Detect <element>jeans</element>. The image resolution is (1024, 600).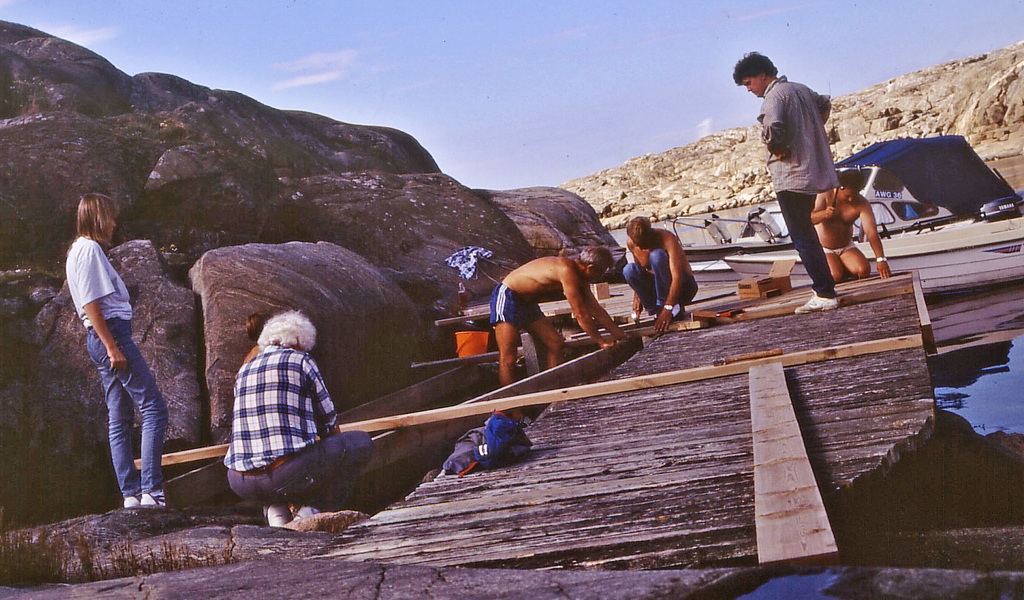
[776,193,829,292].
